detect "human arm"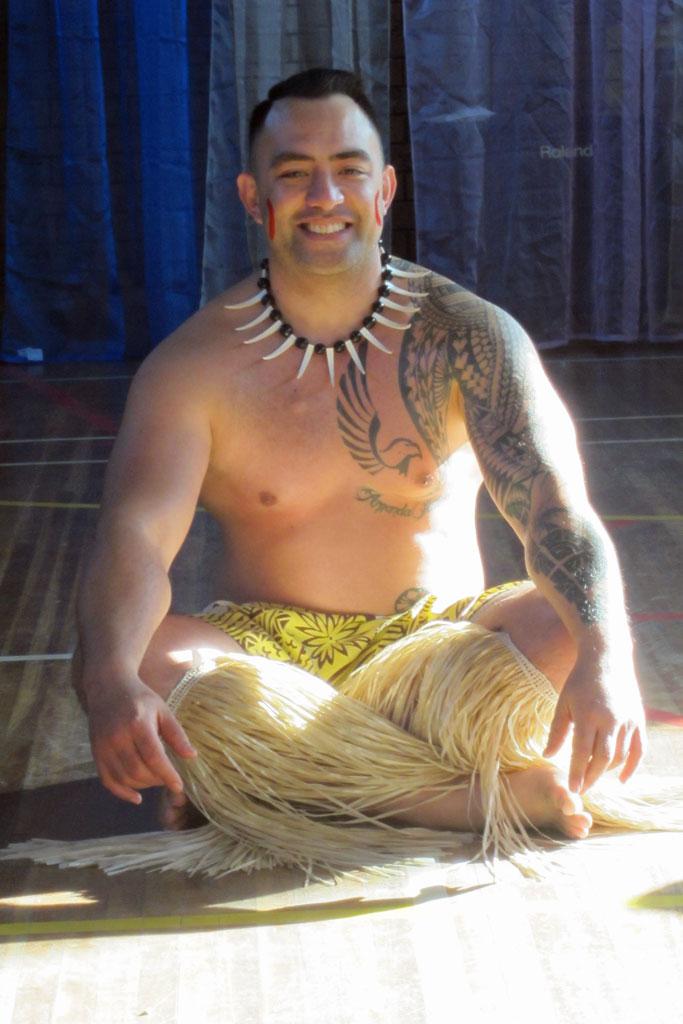
detection(74, 333, 224, 806)
